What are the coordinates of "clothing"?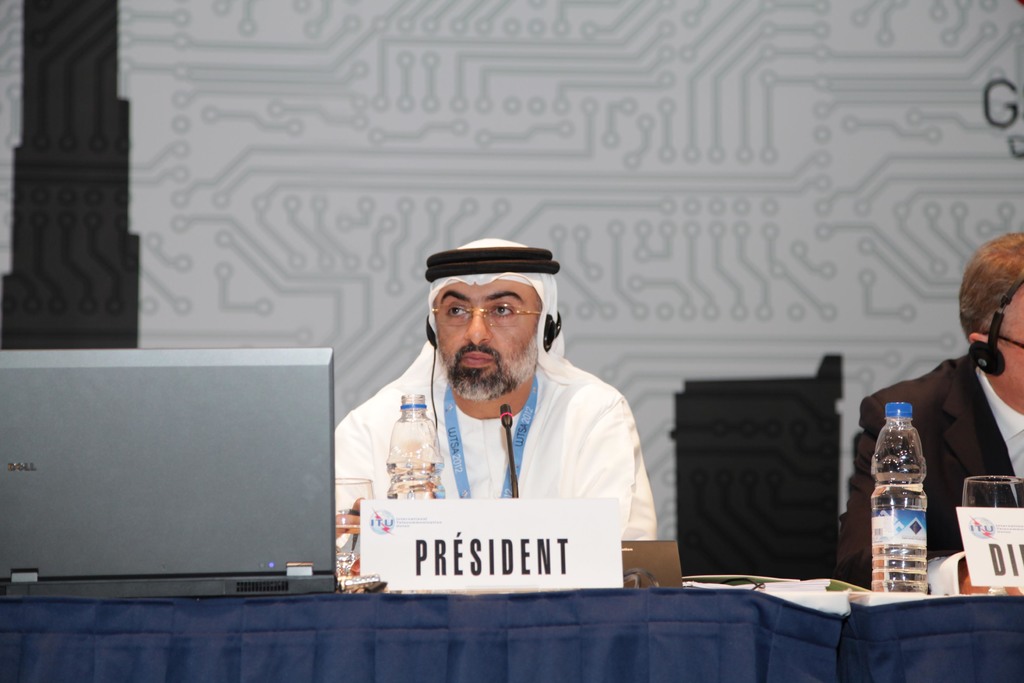
box(834, 349, 1023, 588).
